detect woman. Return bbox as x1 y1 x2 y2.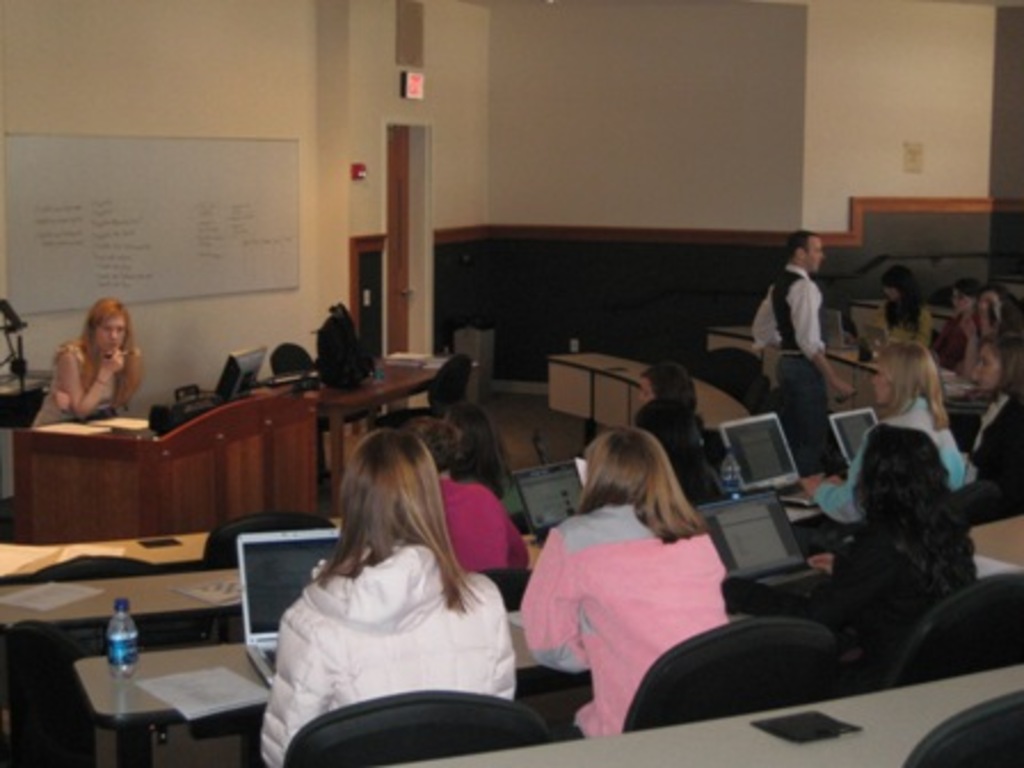
245 425 519 752.
